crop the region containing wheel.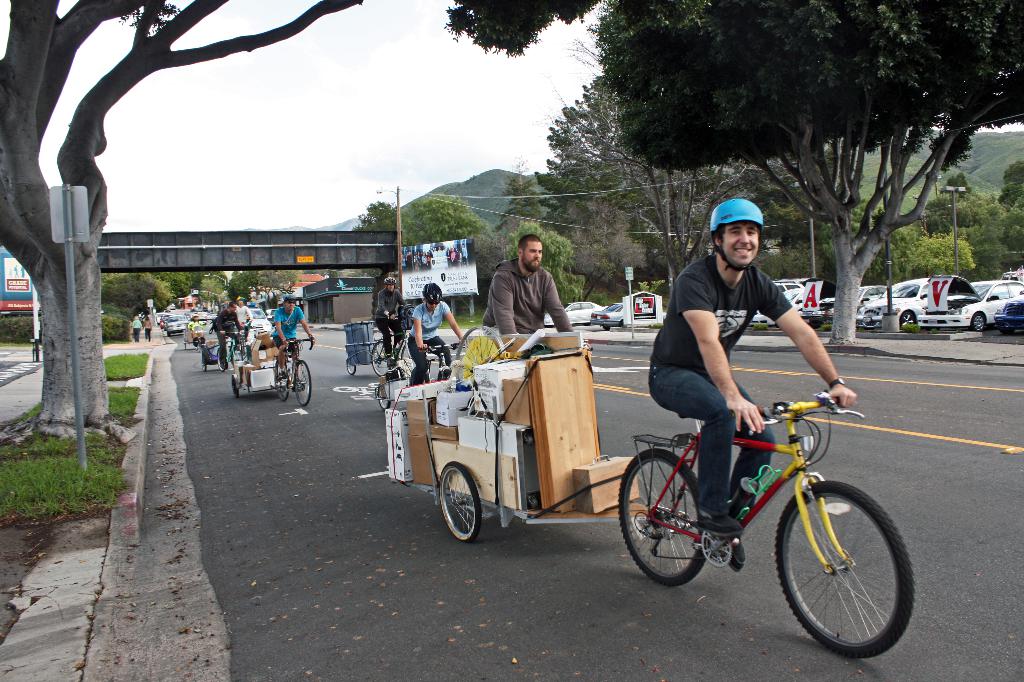
Crop region: left=972, top=312, right=984, bottom=331.
